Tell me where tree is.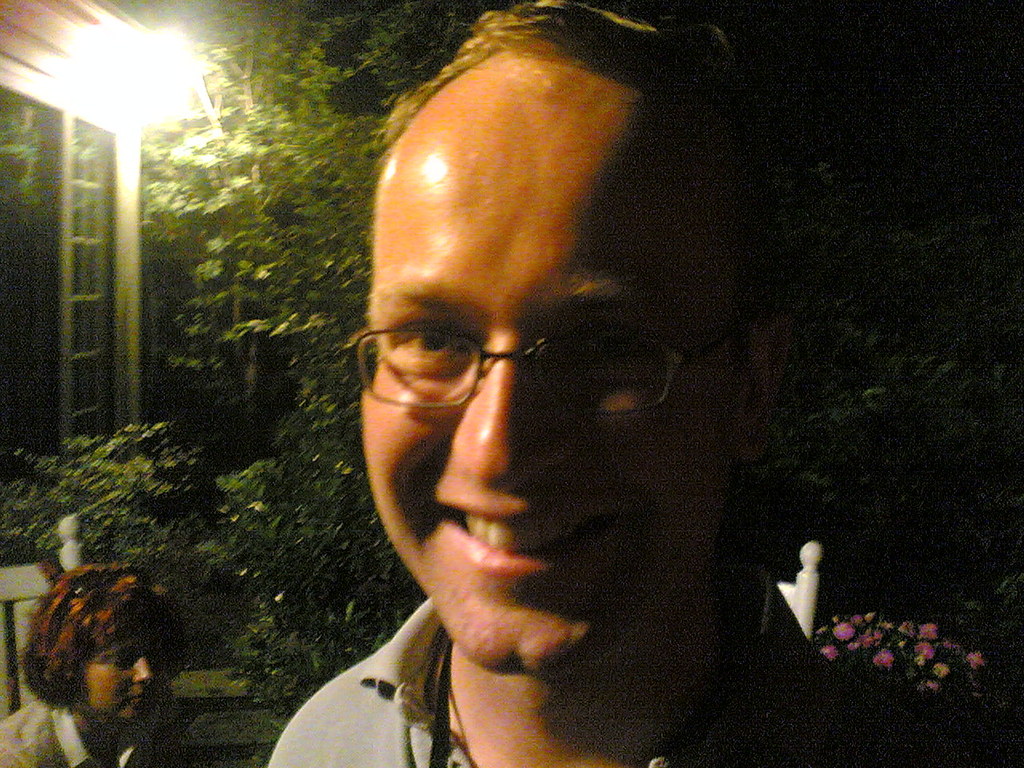
tree is at (x1=142, y1=0, x2=480, y2=710).
